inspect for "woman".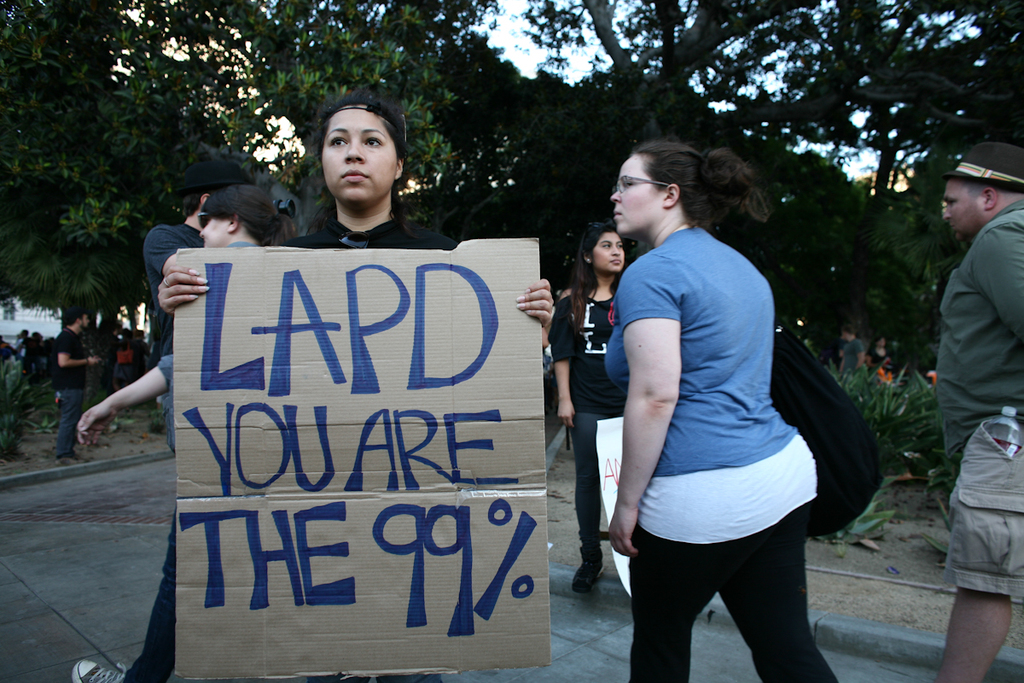
Inspection: select_region(160, 92, 567, 682).
